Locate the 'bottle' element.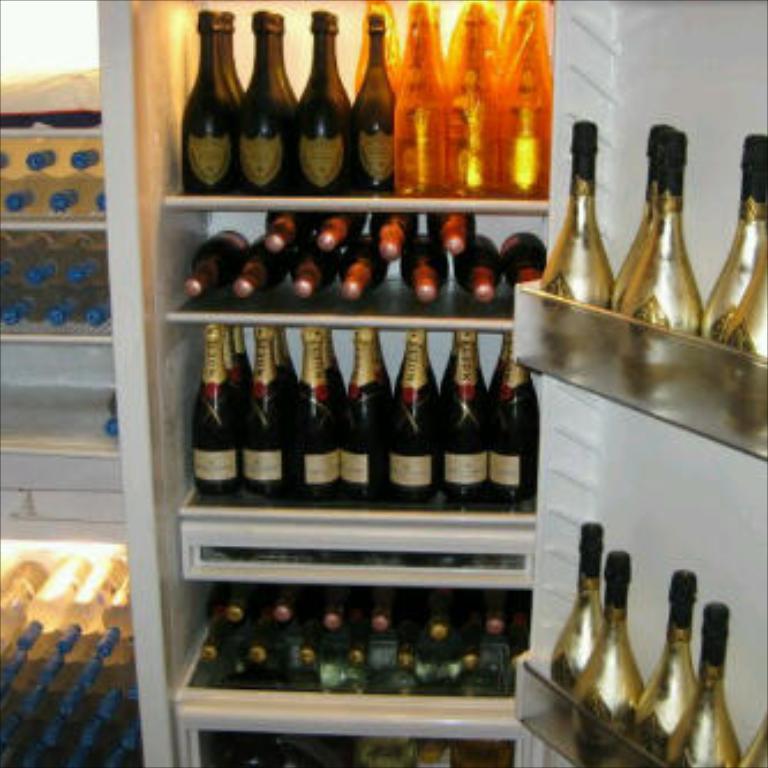
Element bbox: bbox=[461, 600, 491, 662].
